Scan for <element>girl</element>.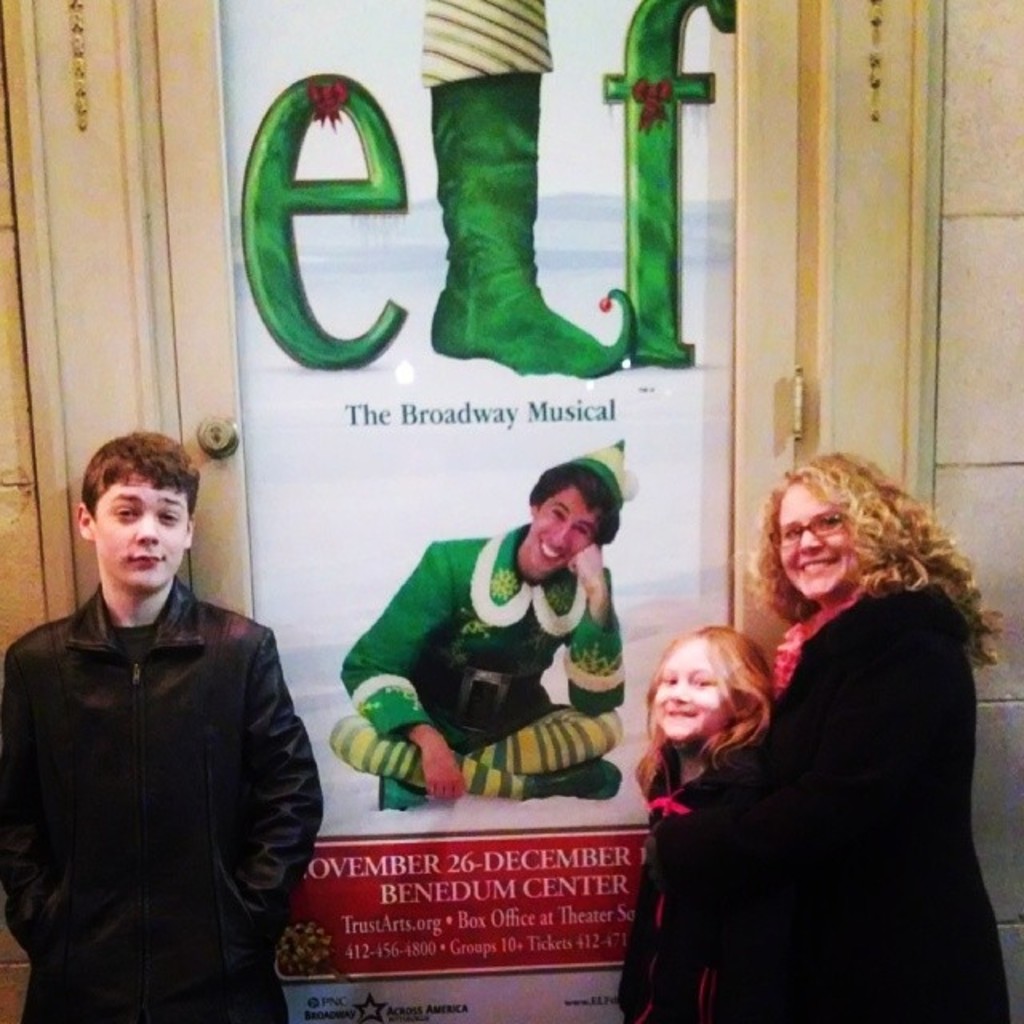
Scan result: <region>629, 621, 778, 1022</region>.
